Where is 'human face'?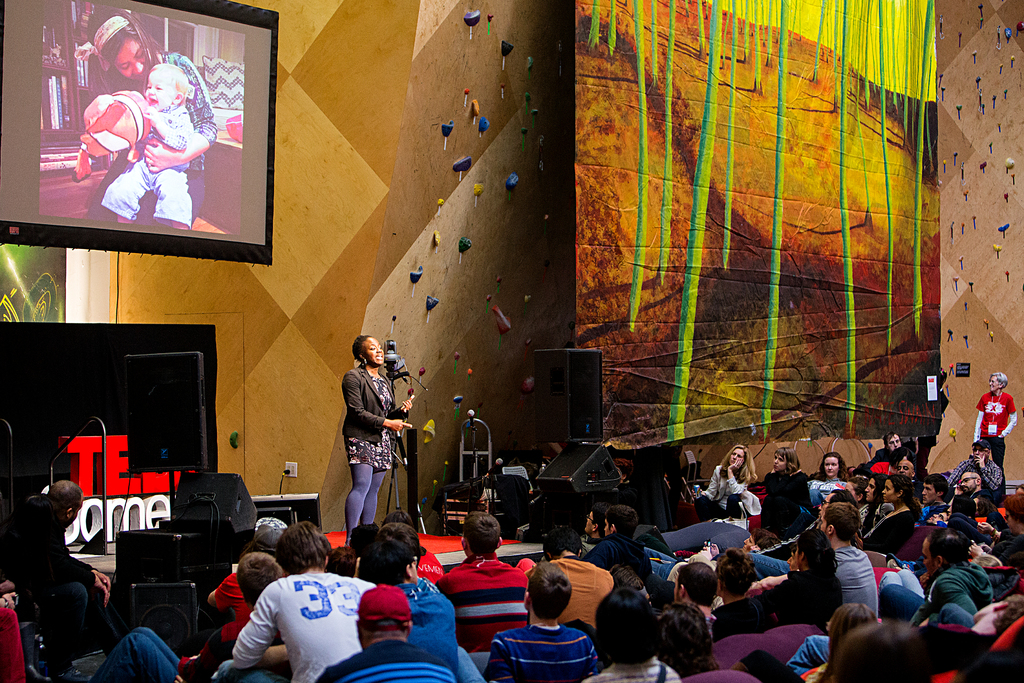
[115,38,147,79].
